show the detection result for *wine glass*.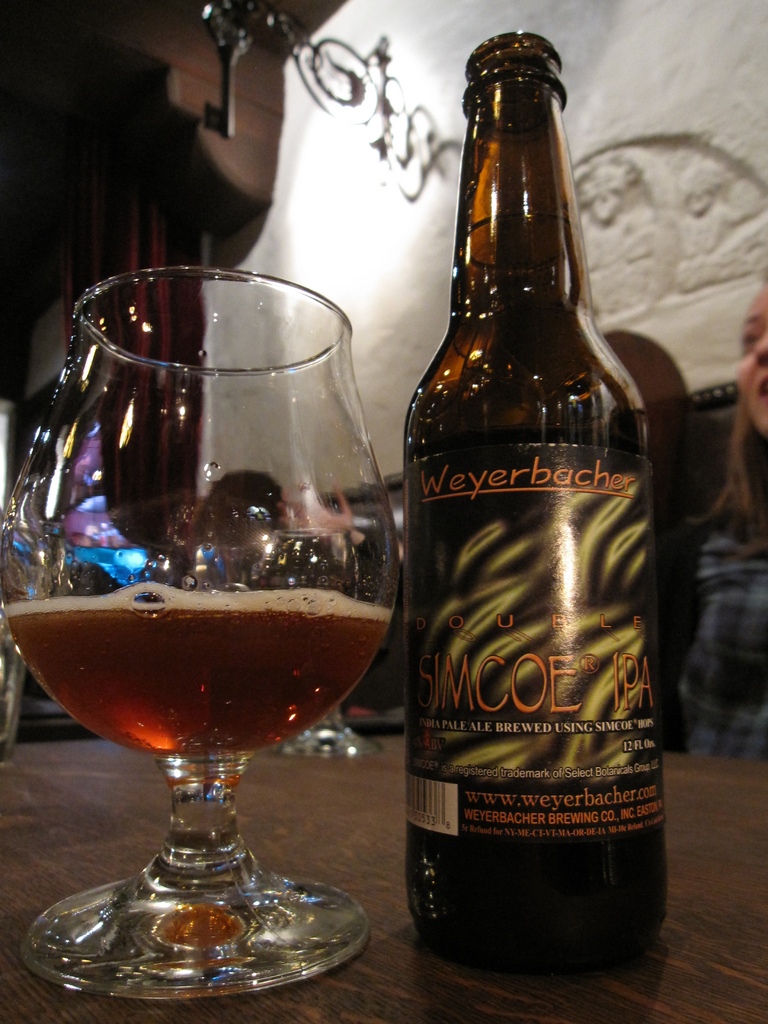
<bbox>0, 266, 401, 1001</bbox>.
